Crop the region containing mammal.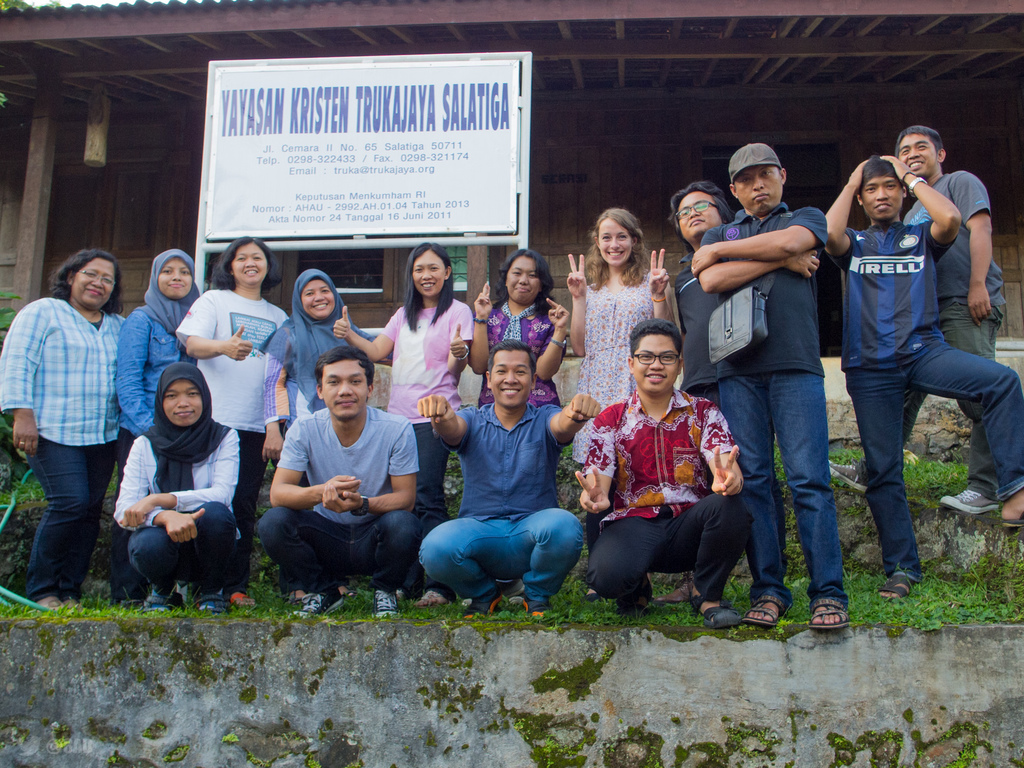
Crop region: {"x1": 0, "y1": 245, "x2": 132, "y2": 607}.
